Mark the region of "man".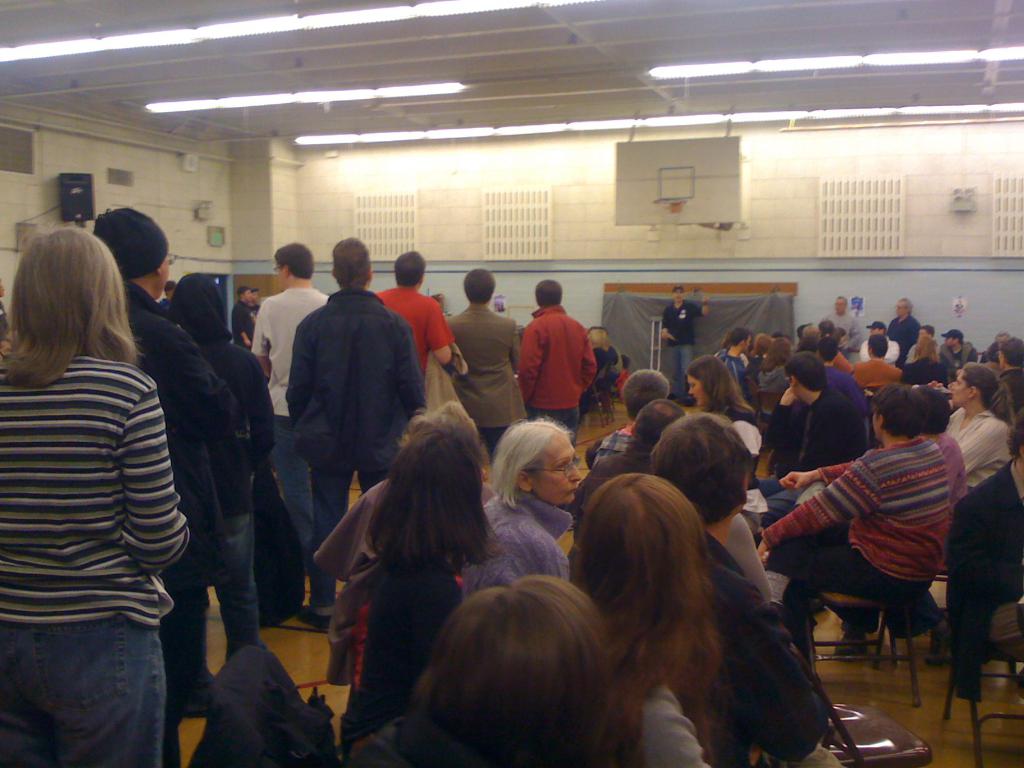
Region: (282,233,426,628).
